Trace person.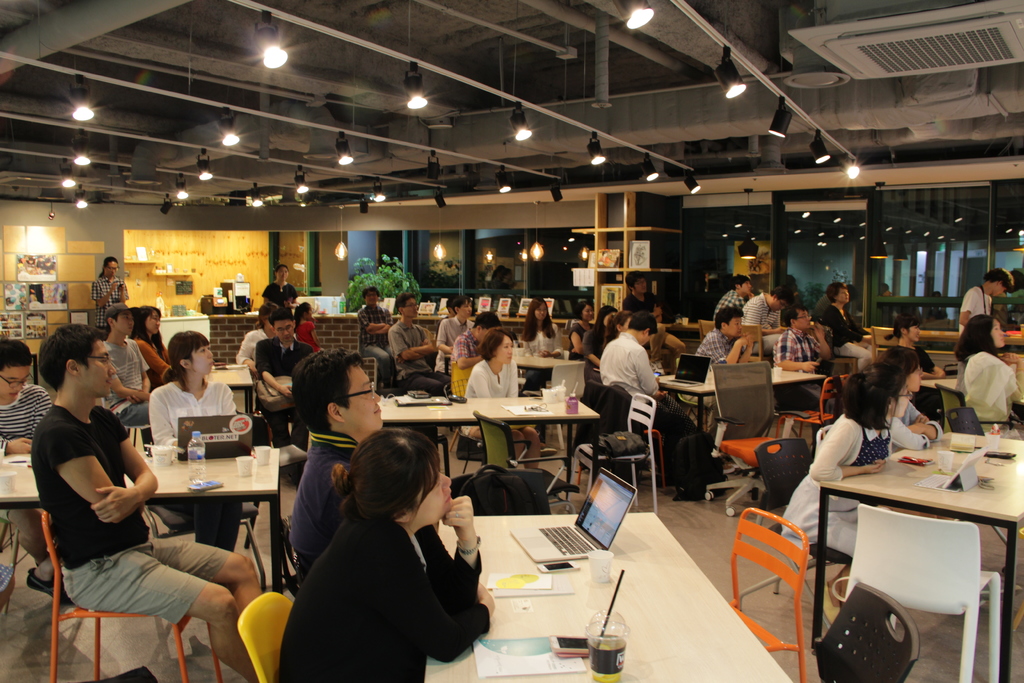
Traced to BBox(130, 303, 187, 382).
